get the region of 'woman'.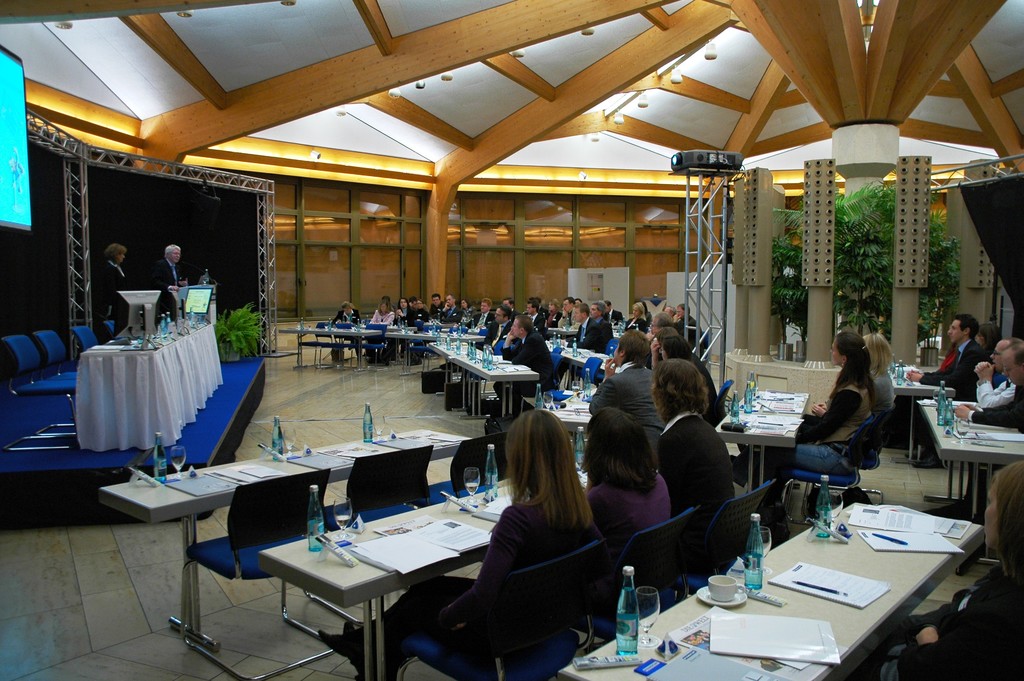
BBox(651, 359, 761, 499).
